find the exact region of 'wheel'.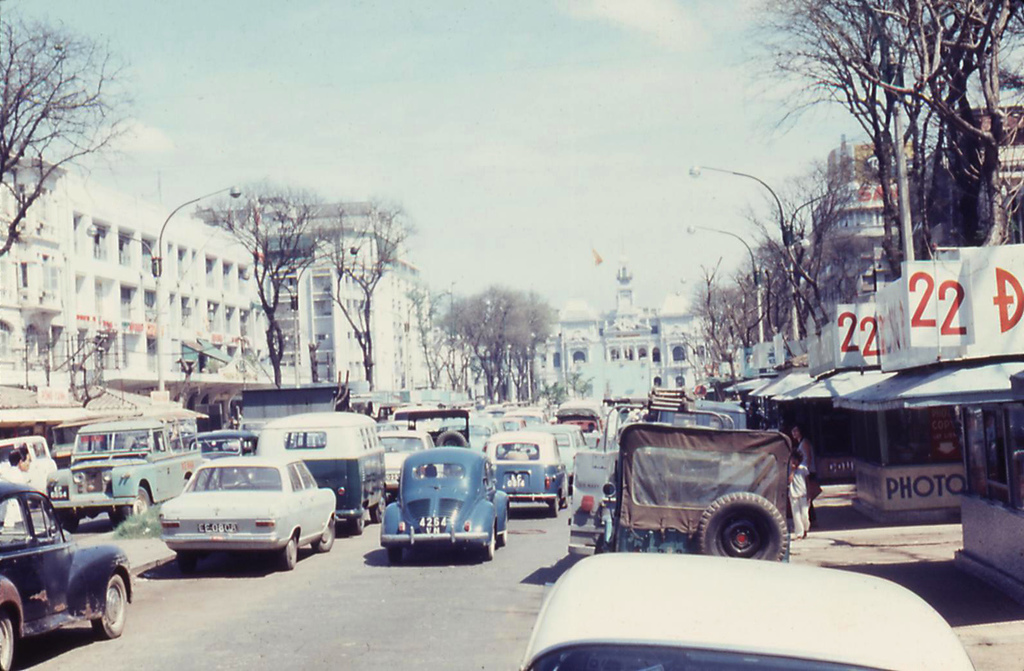
Exact region: box(549, 497, 559, 516).
